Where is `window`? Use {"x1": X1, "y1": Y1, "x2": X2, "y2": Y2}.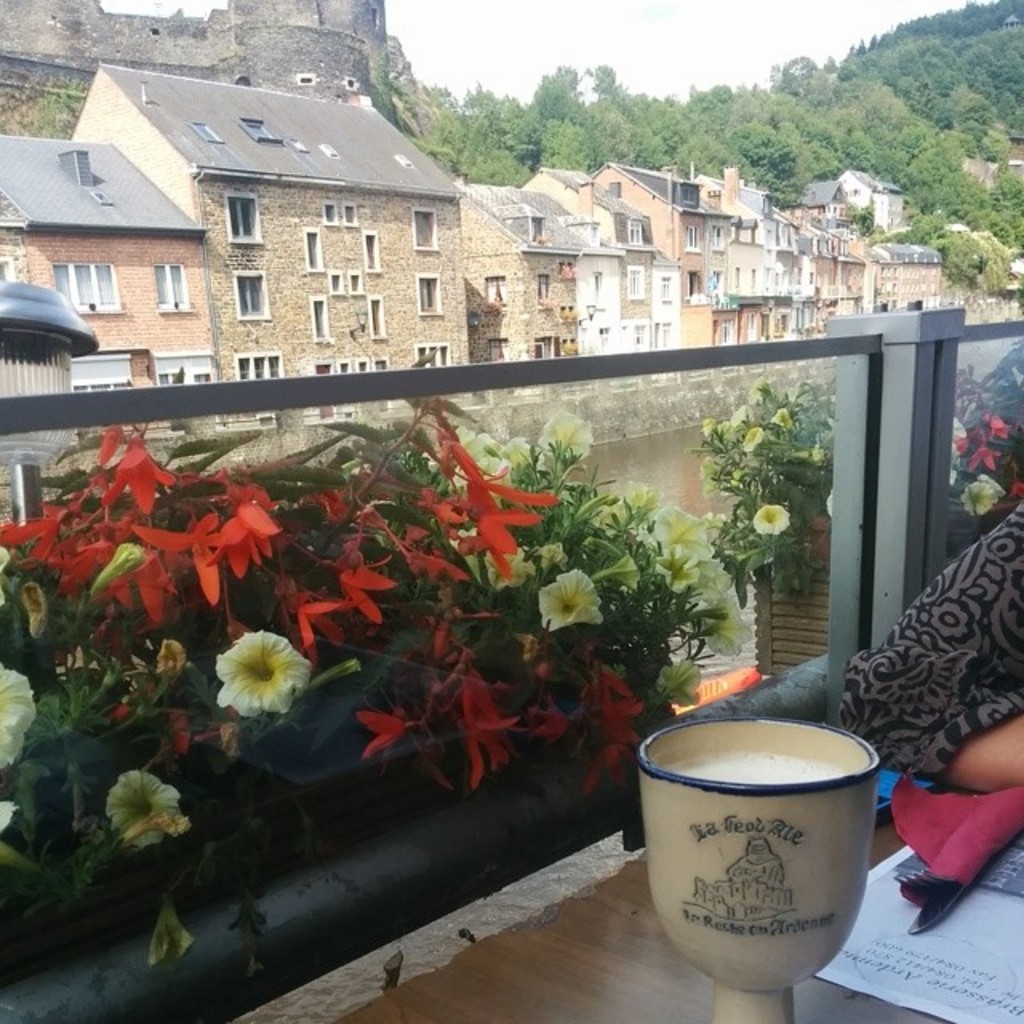
{"x1": 213, "y1": 272, "x2": 270, "y2": 323}.
